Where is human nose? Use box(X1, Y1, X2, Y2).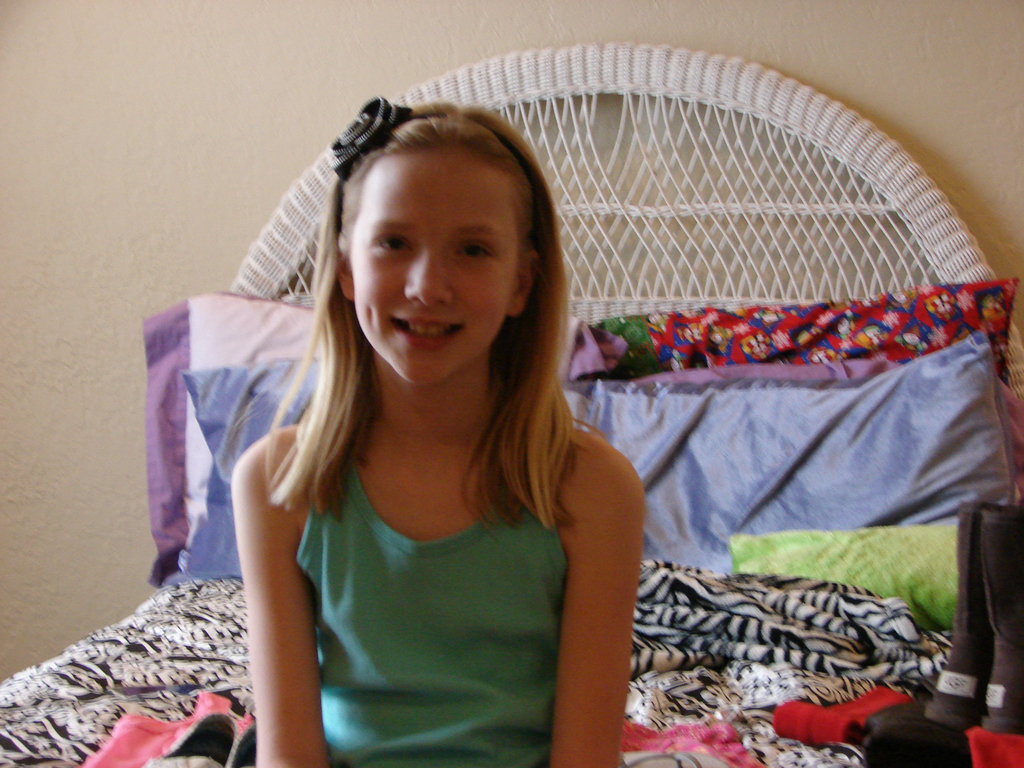
box(401, 252, 456, 305).
